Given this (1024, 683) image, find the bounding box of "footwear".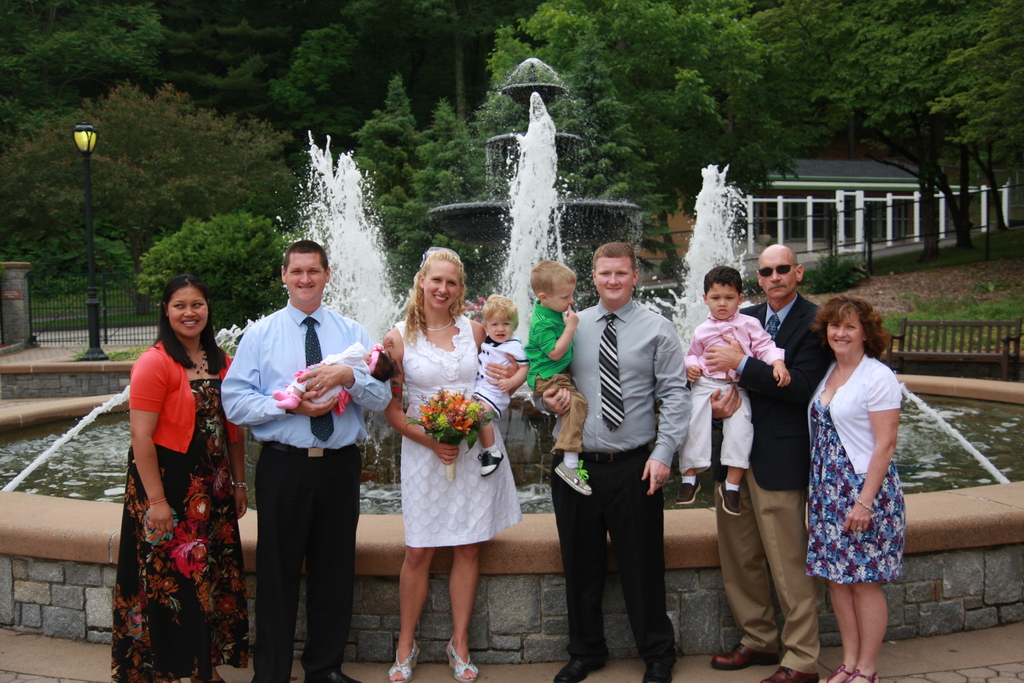
<bbox>305, 663, 378, 682</bbox>.
